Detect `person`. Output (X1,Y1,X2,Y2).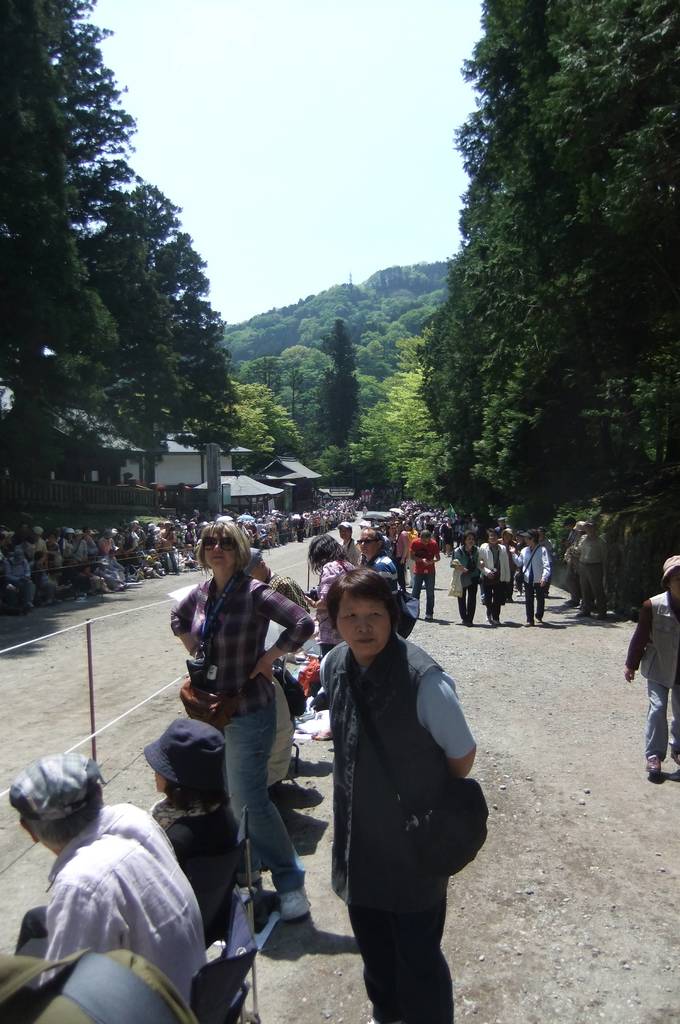
(142,719,247,946).
